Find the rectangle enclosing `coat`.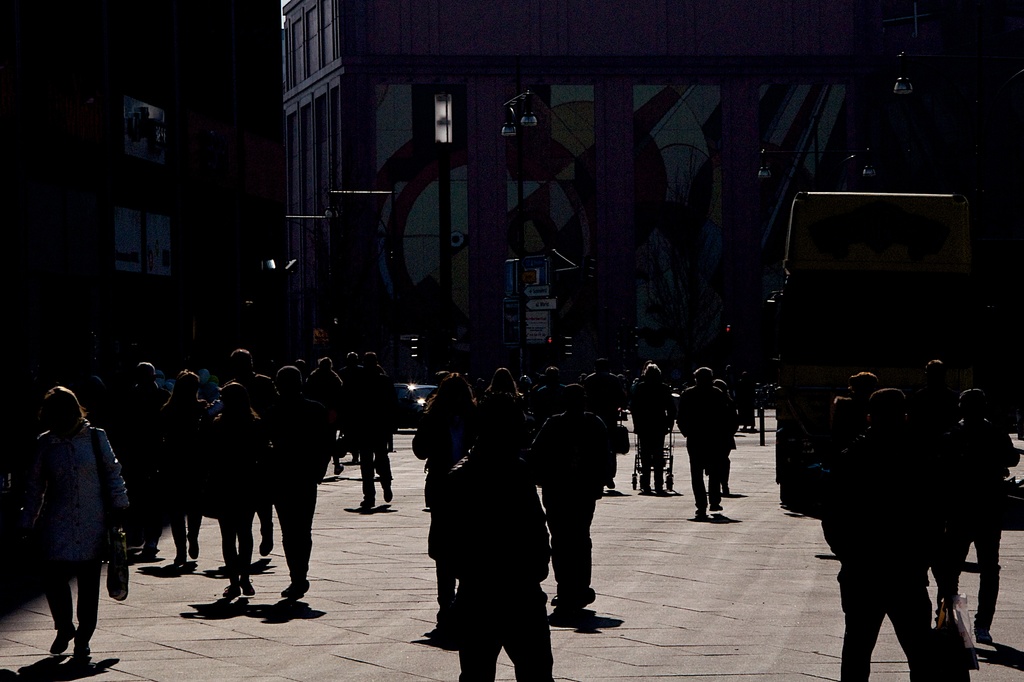
[left=31, top=411, right=126, bottom=586].
